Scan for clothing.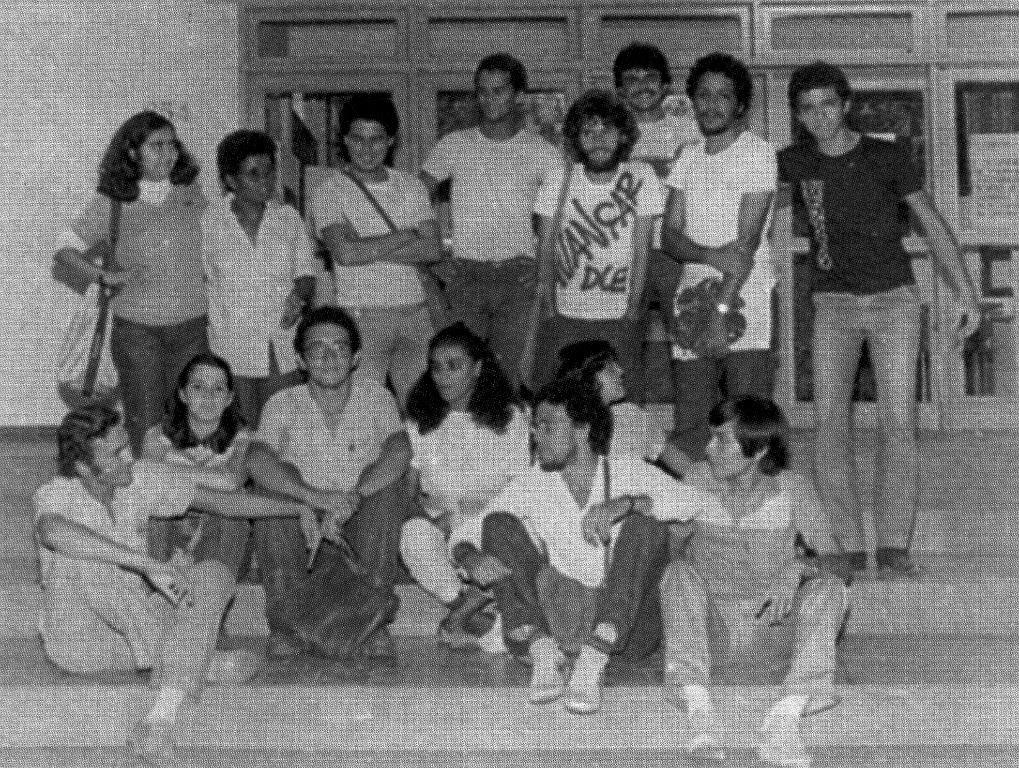
Scan result: <region>604, 395, 664, 479</region>.
